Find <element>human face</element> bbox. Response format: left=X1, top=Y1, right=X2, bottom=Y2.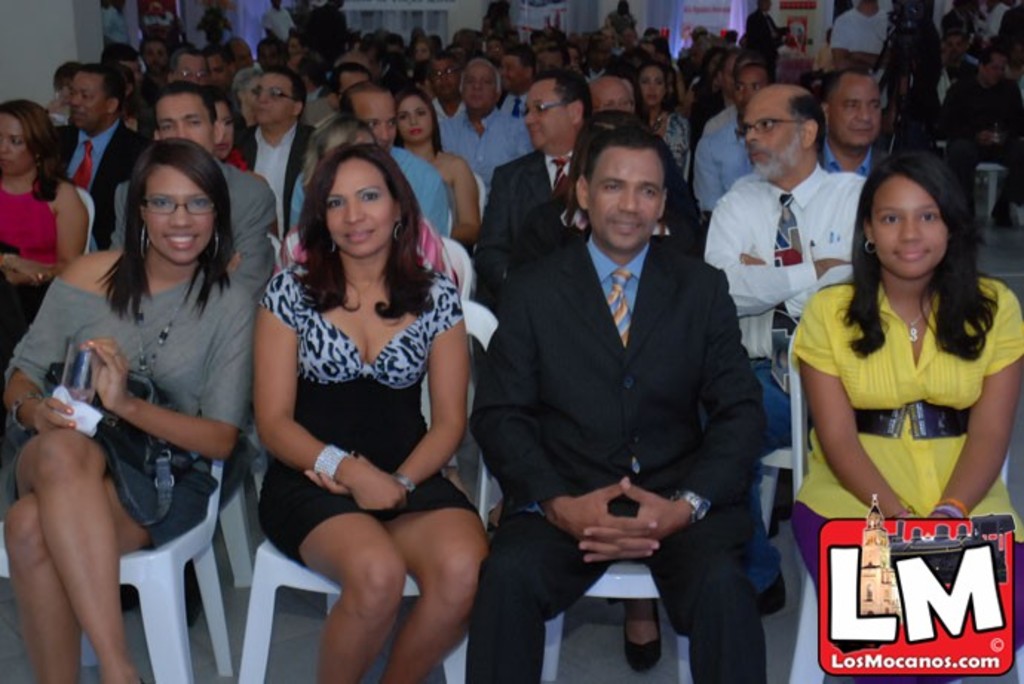
left=513, top=82, right=573, bottom=154.
